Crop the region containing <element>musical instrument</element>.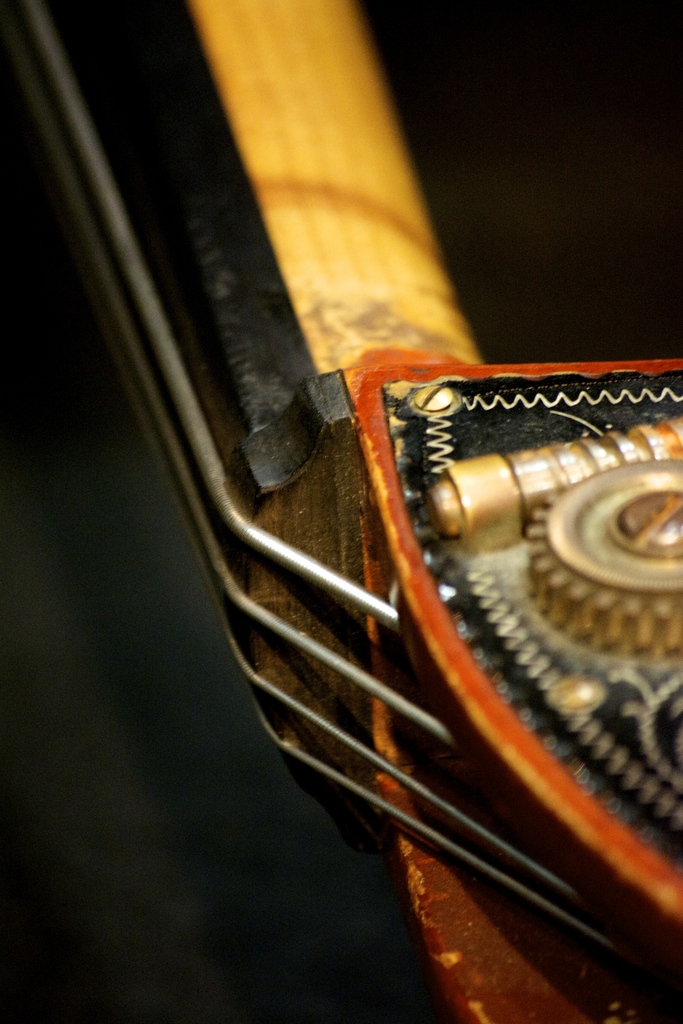
Crop region: (x1=0, y1=0, x2=682, y2=1023).
